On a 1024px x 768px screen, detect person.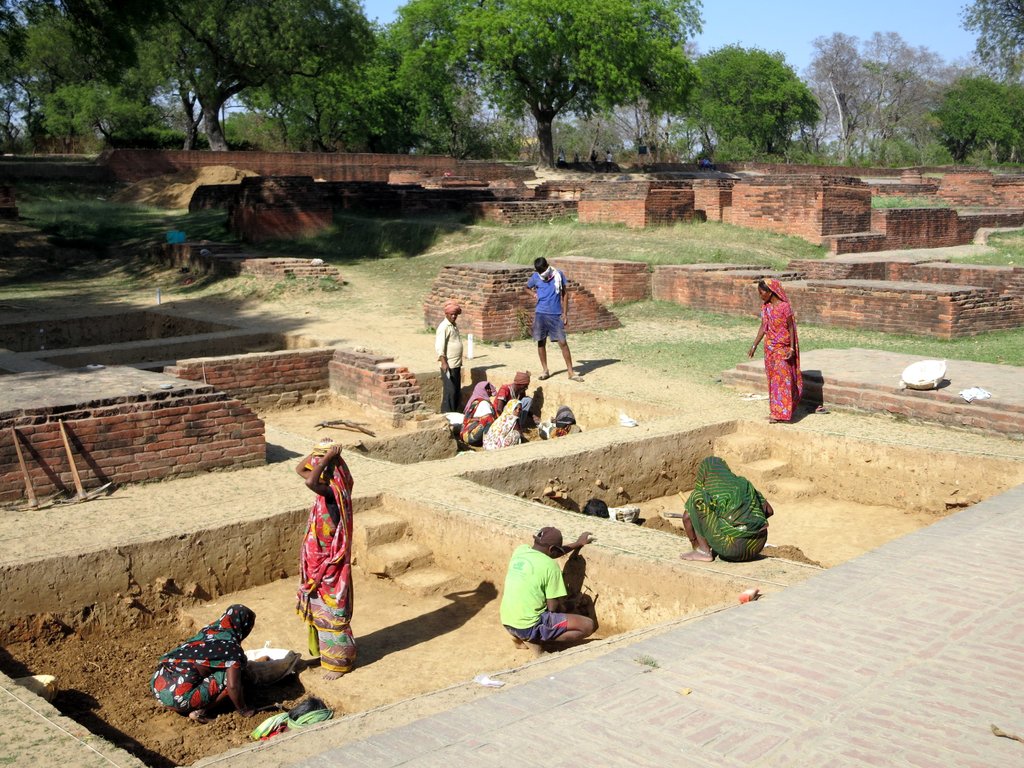
box(684, 462, 777, 569).
